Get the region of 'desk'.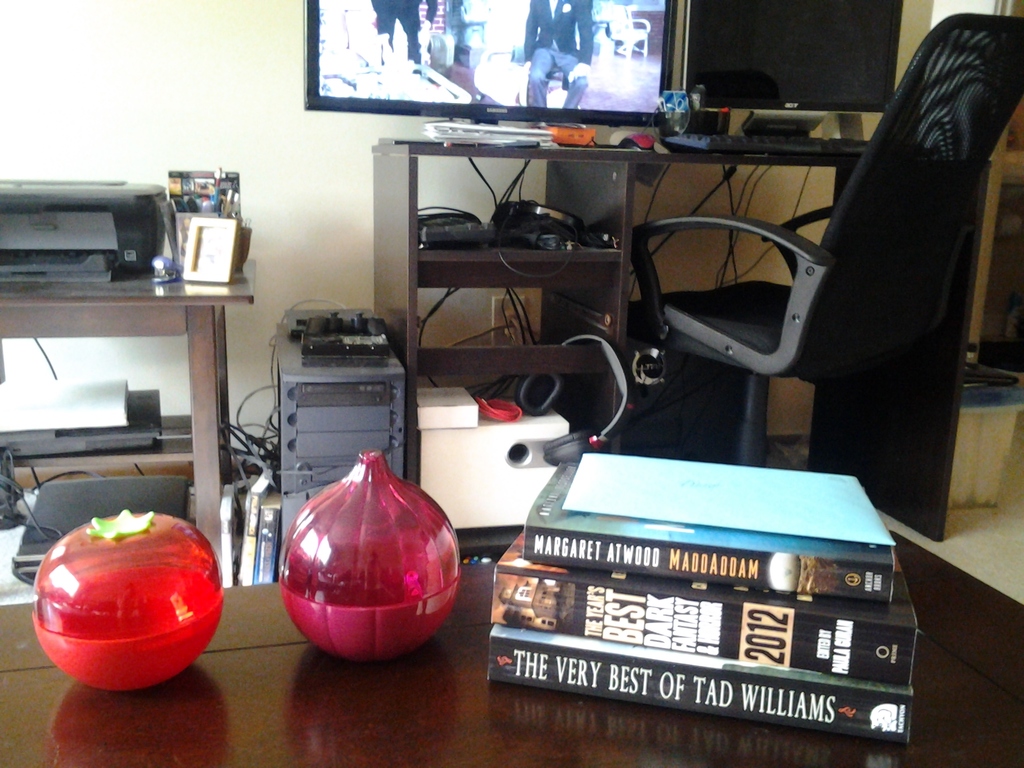
<box>366,141,997,561</box>.
